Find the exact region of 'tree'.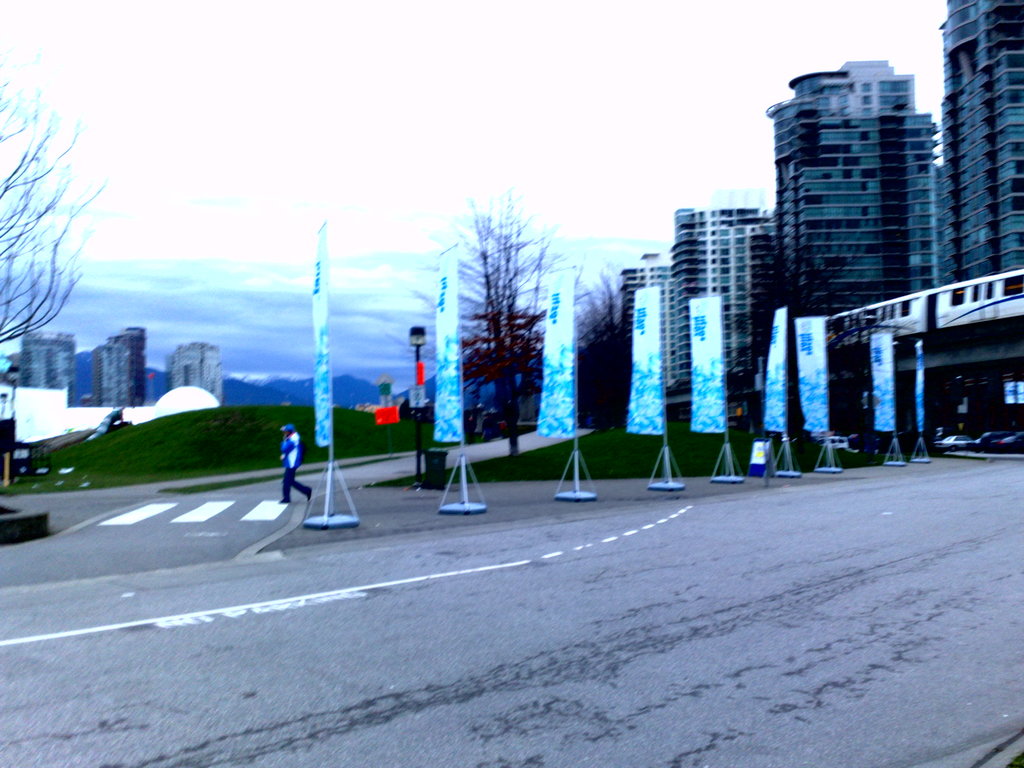
Exact region: (431,181,563,454).
